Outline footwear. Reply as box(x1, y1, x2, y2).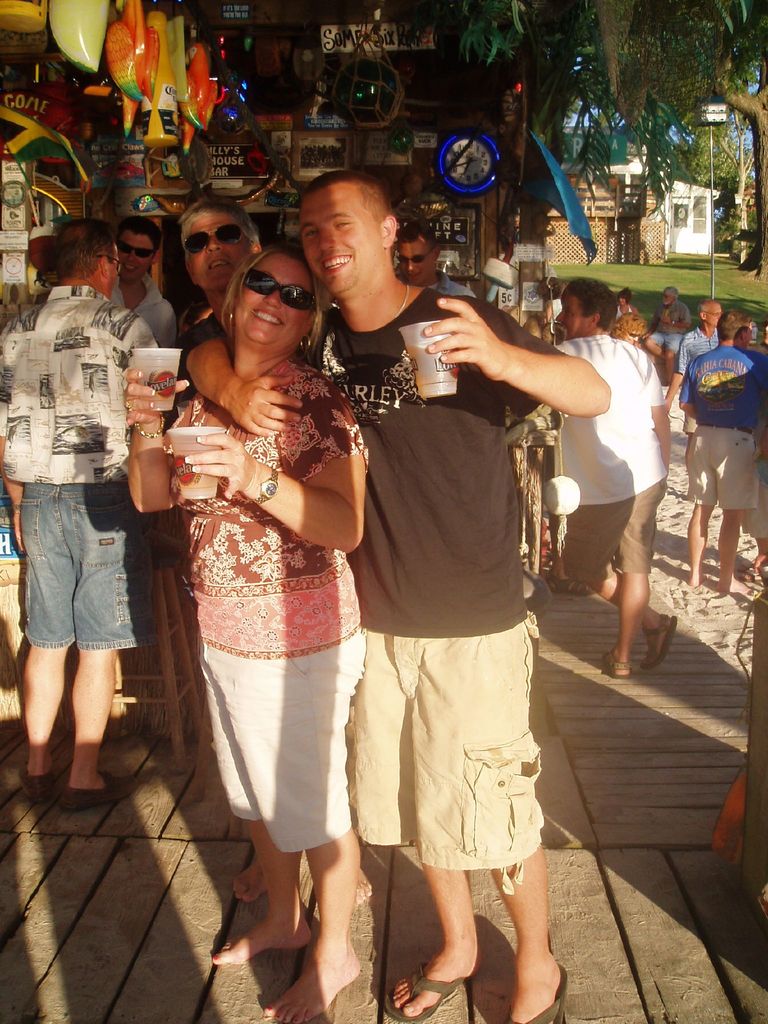
box(506, 963, 566, 1023).
